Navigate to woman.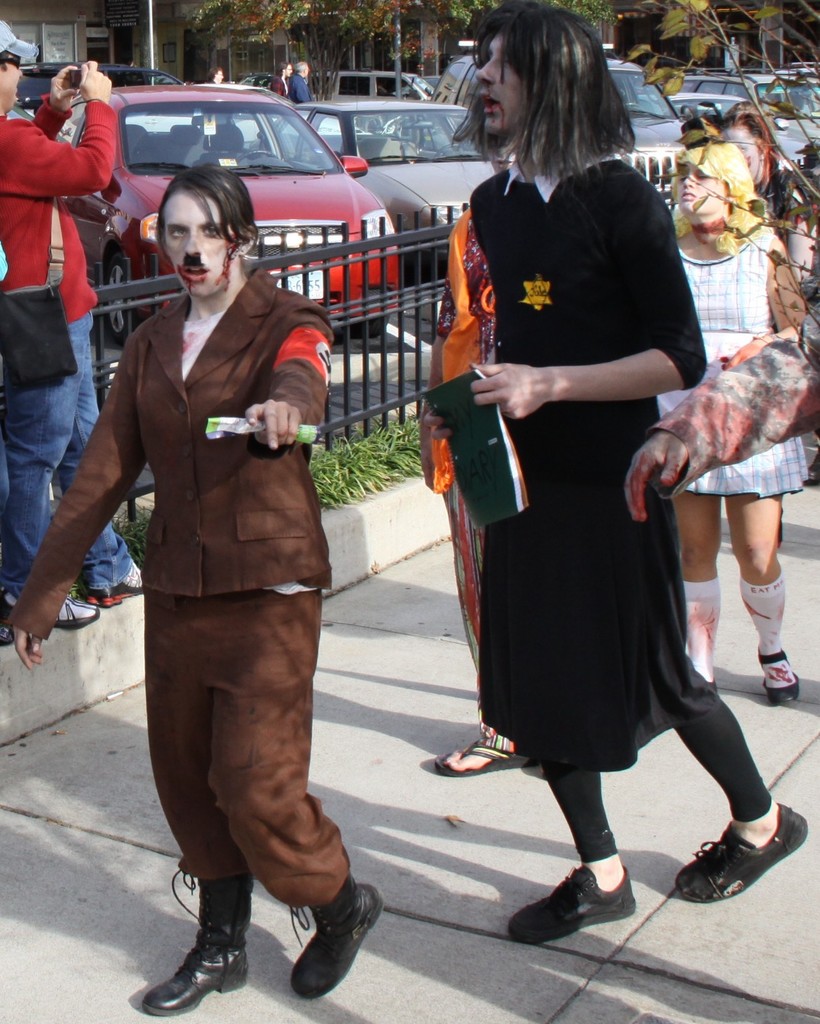
Navigation target: Rect(12, 156, 399, 1017).
